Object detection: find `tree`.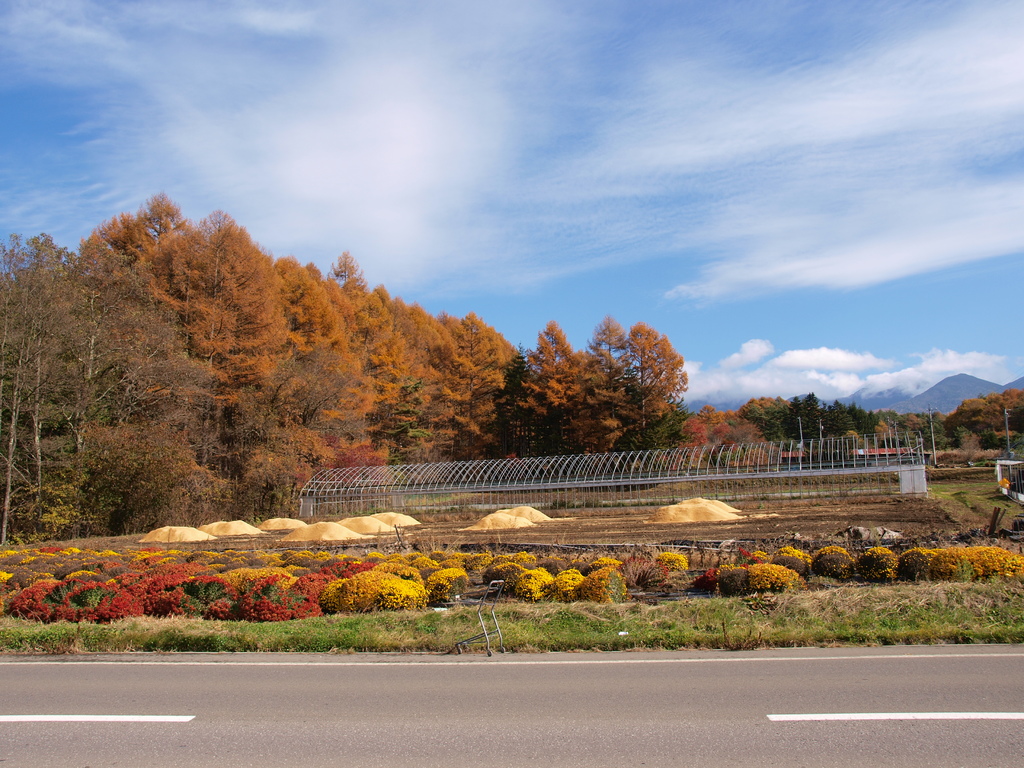
box(868, 404, 897, 424).
